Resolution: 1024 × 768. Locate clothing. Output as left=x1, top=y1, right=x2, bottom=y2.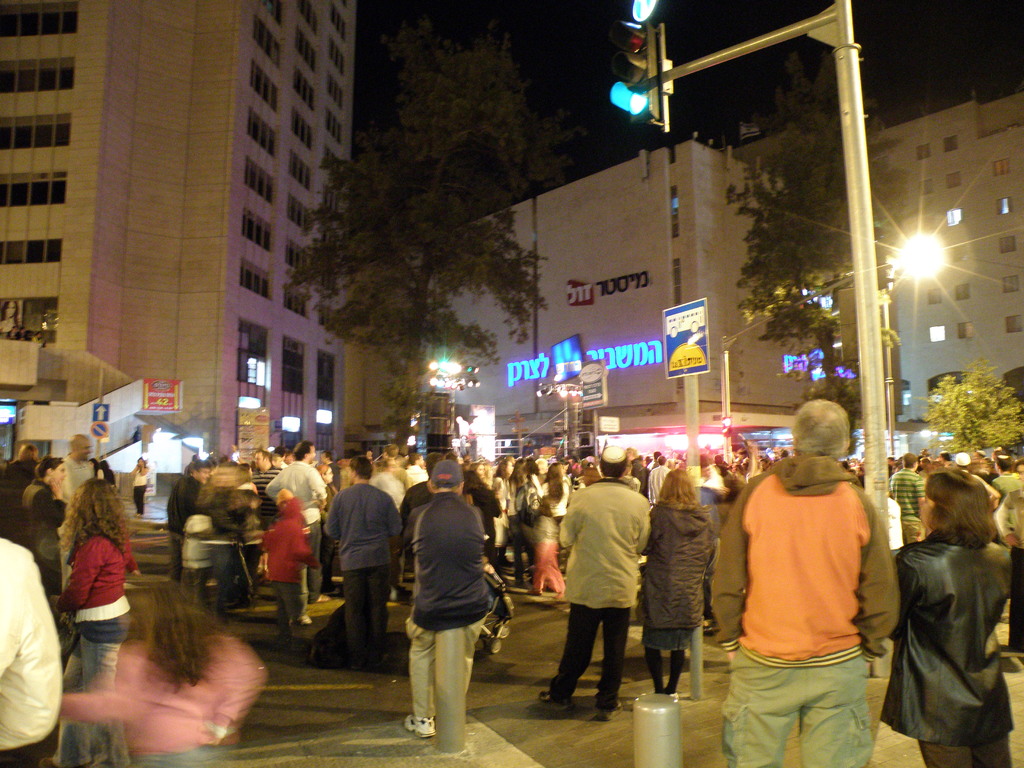
left=268, top=462, right=321, bottom=508.
